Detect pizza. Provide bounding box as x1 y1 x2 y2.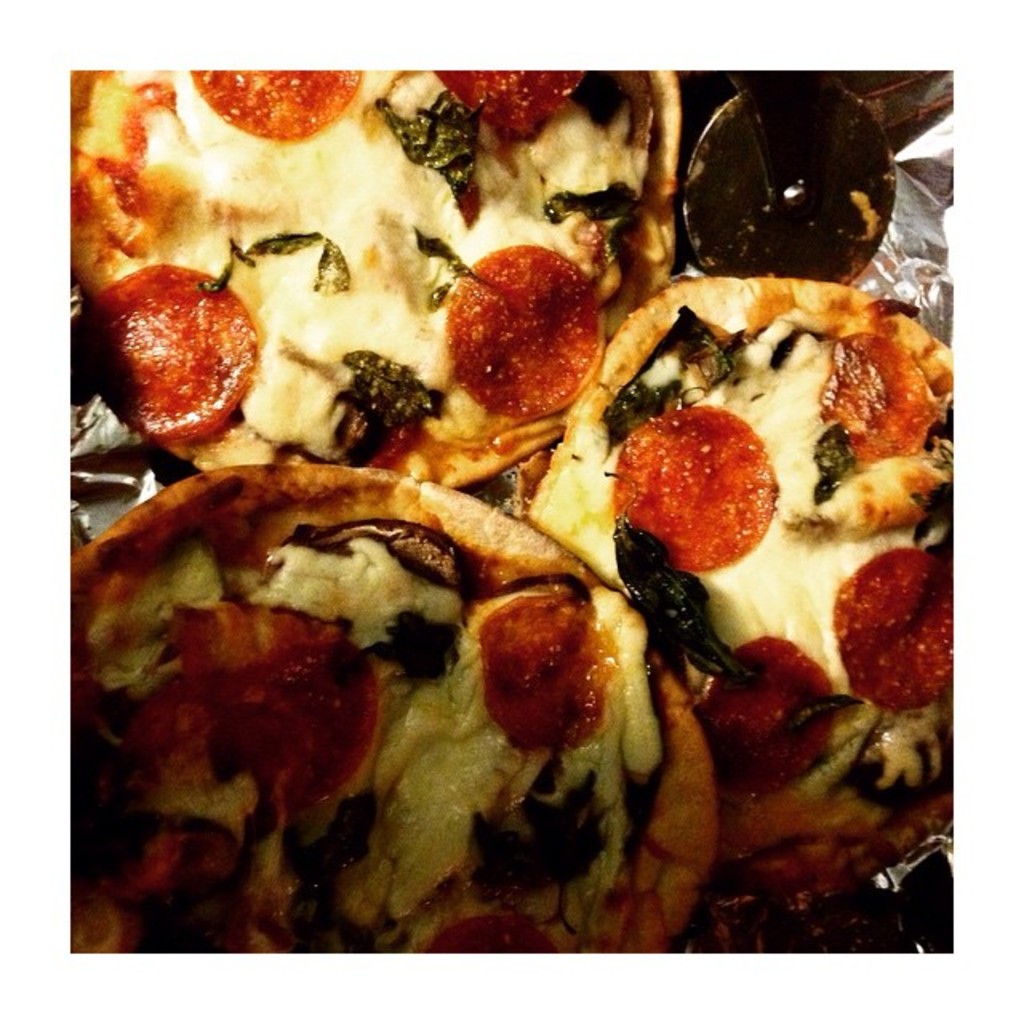
496 272 965 898.
